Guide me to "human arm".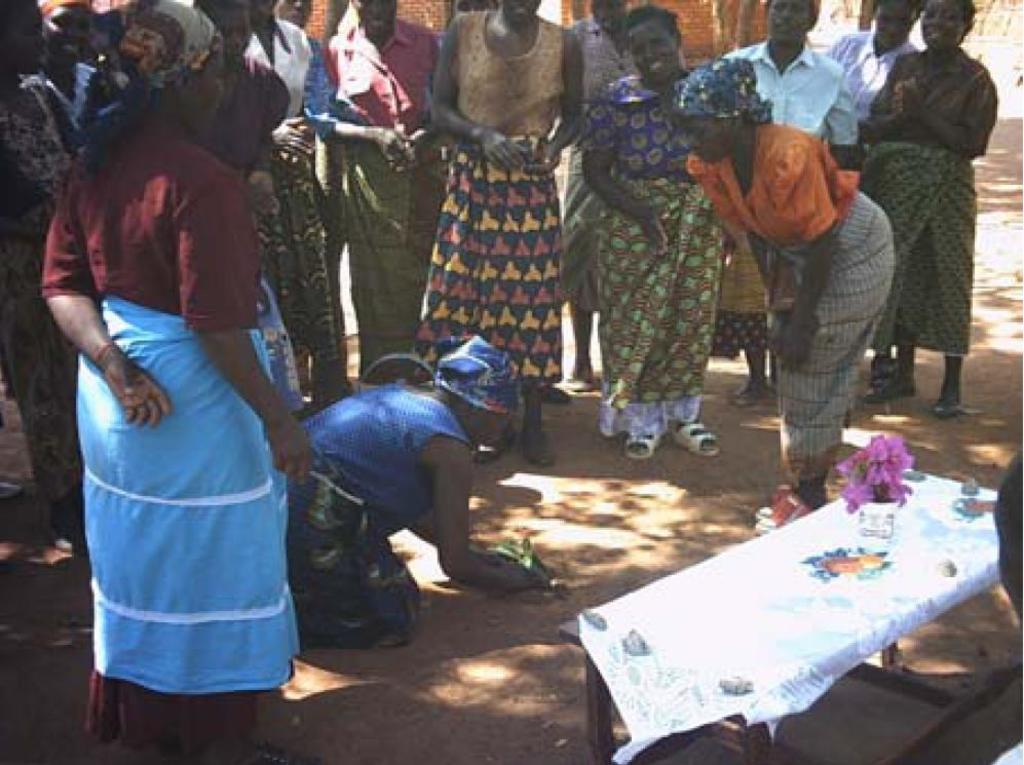
Guidance: detection(429, 13, 526, 169).
